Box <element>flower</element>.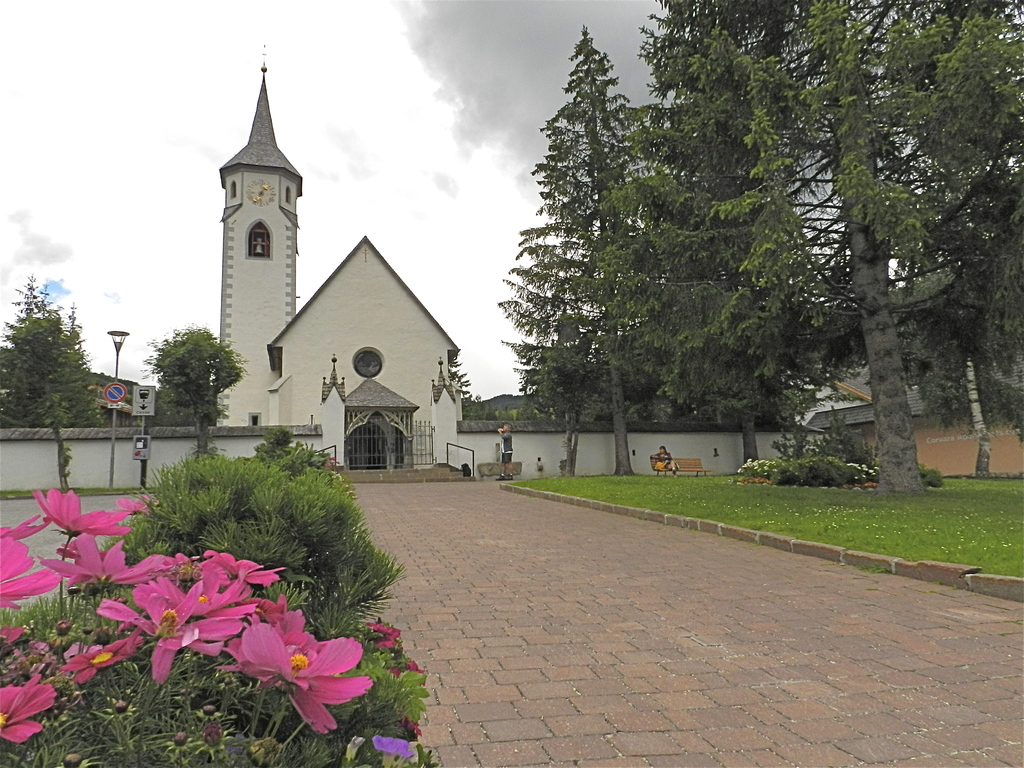
bbox=[29, 487, 132, 541].
